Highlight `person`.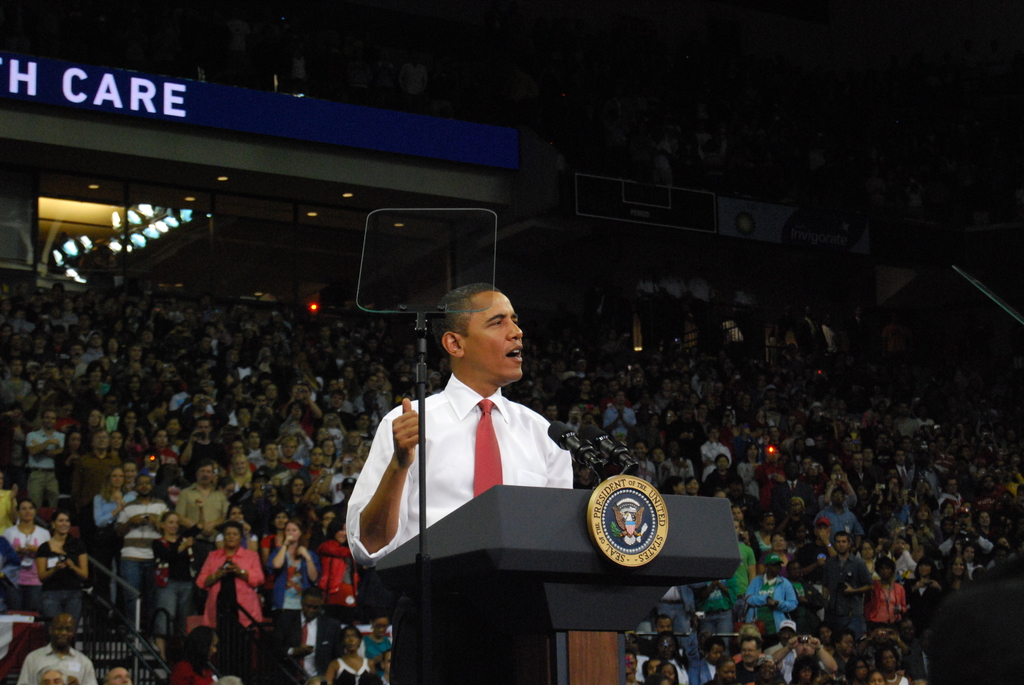
Highlighted region: (x1=344, y1=281, x2=575, y2=679).
